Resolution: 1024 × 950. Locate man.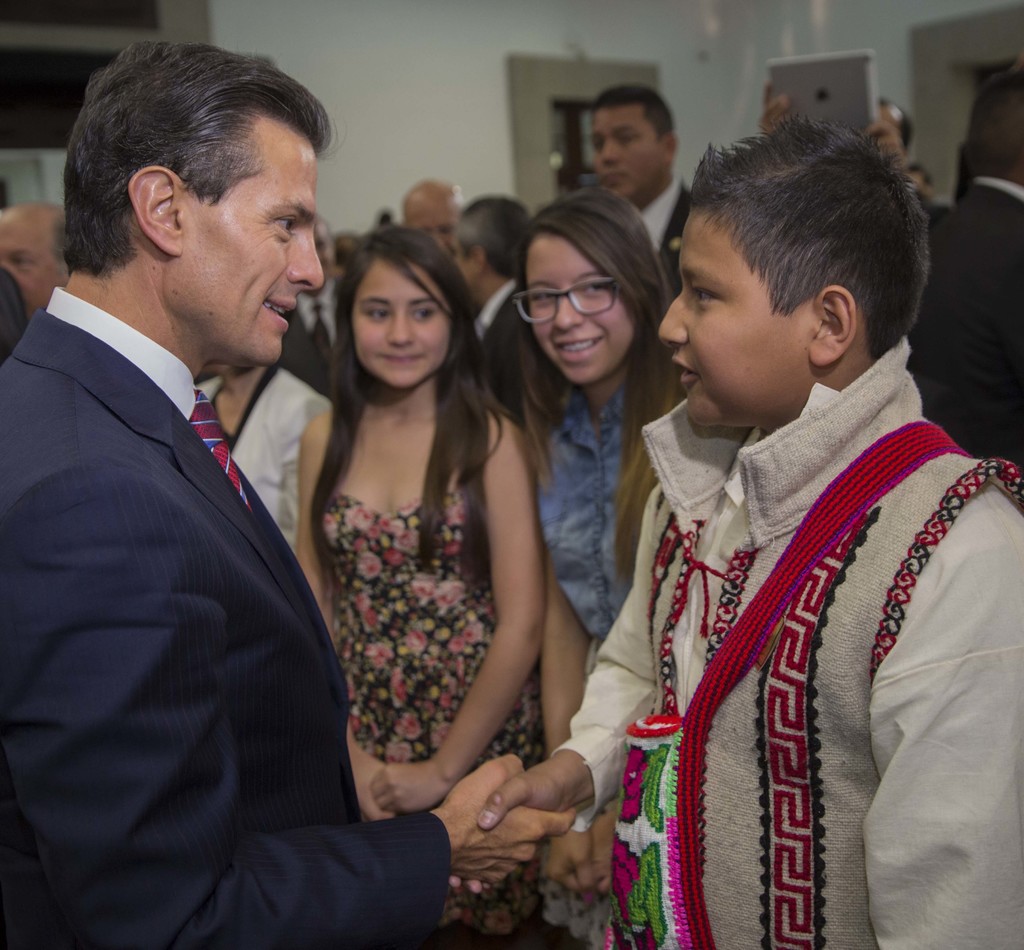
bbox(401, 177, 469, 259).
